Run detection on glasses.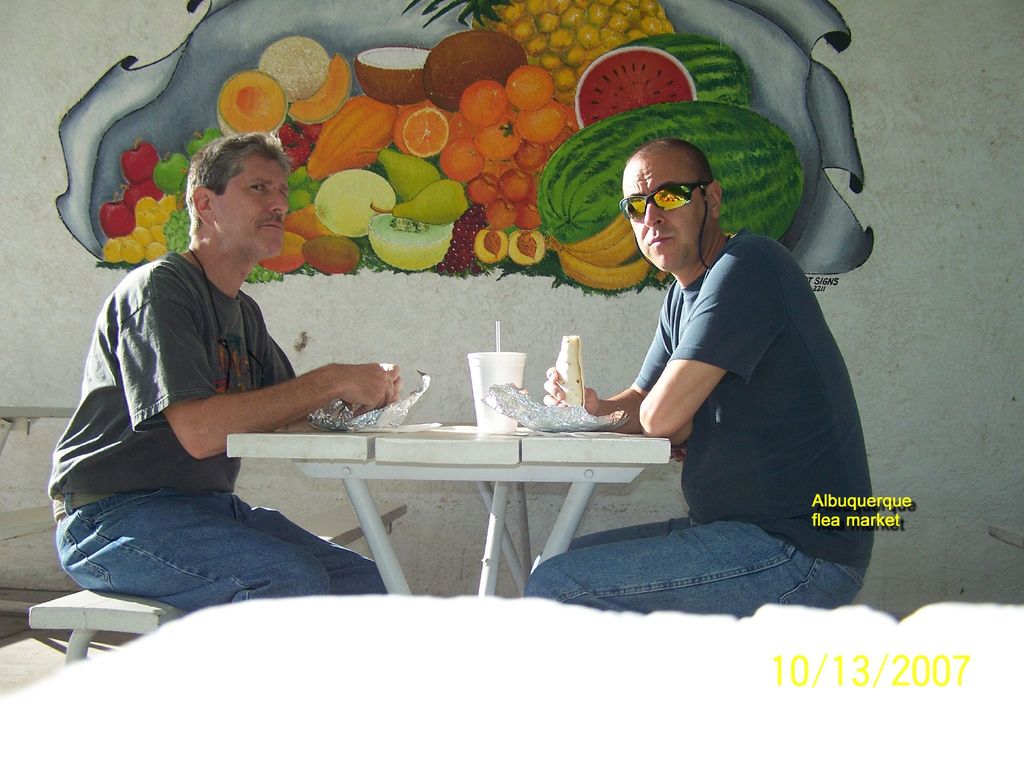
Result: [618,179,712,223].
